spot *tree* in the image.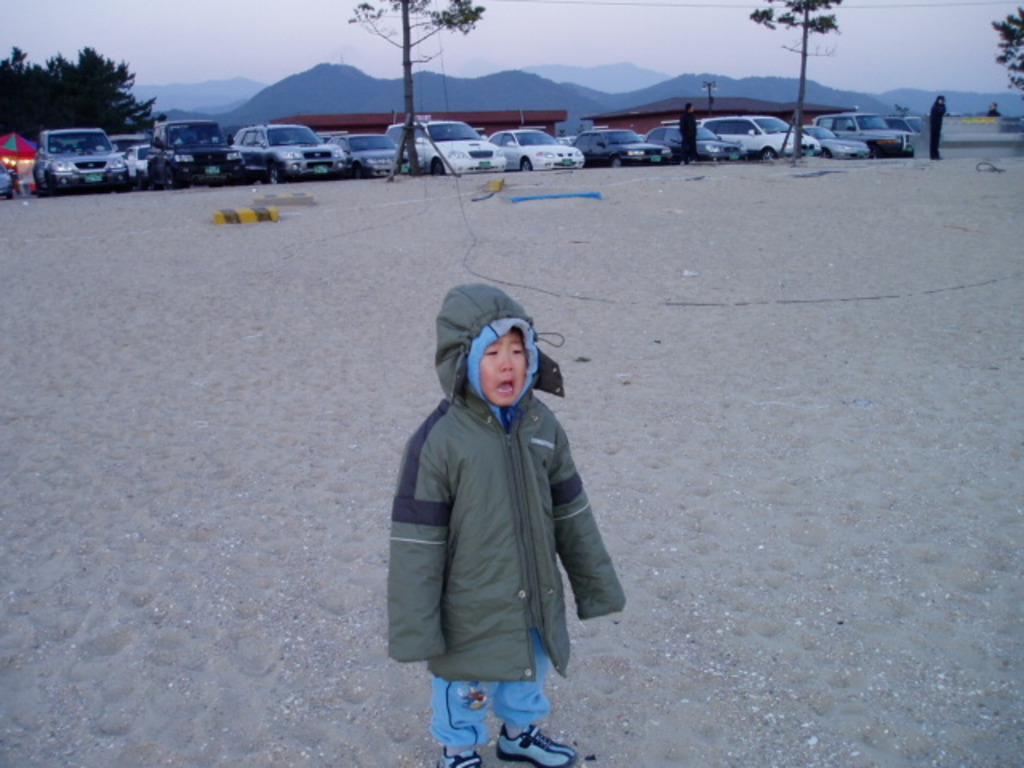
*tree* found at (x1=347, y1=0, x2=485, y2=179).
